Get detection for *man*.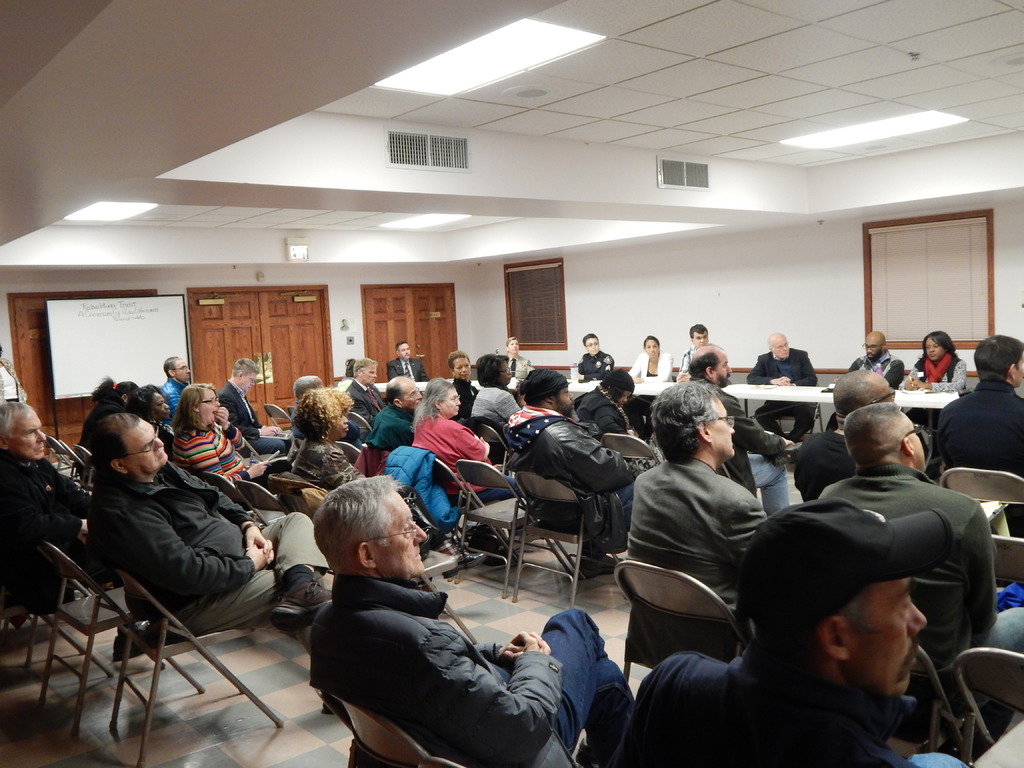
Detection: select_region(837, 324, 913, 401).
